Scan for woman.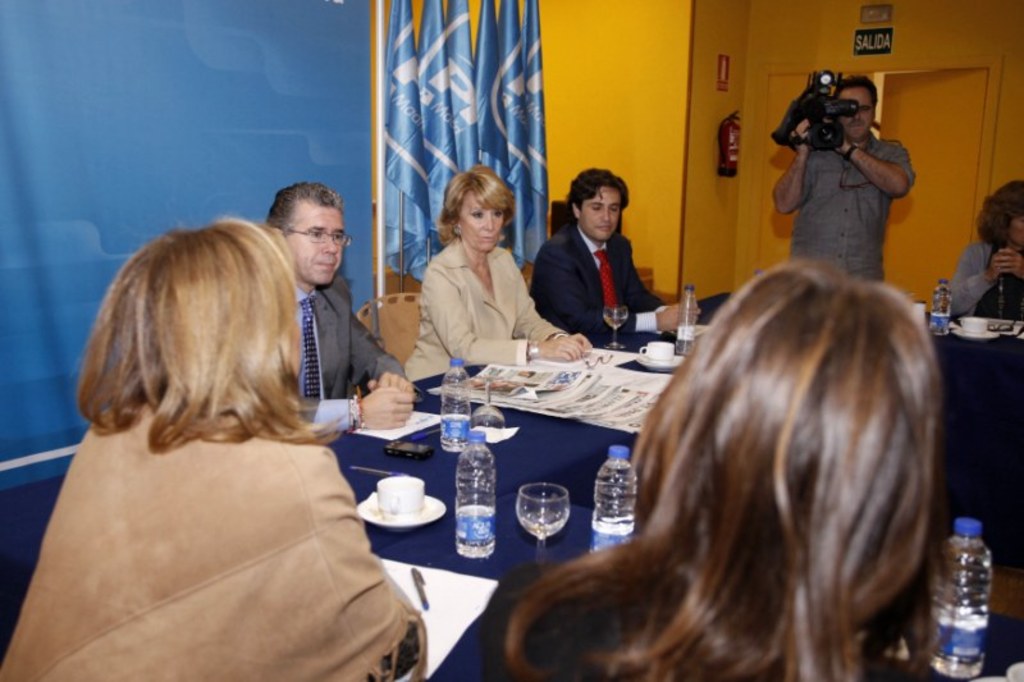
Scan result: <bbox>484, 253, 945, 681</bbox>.
